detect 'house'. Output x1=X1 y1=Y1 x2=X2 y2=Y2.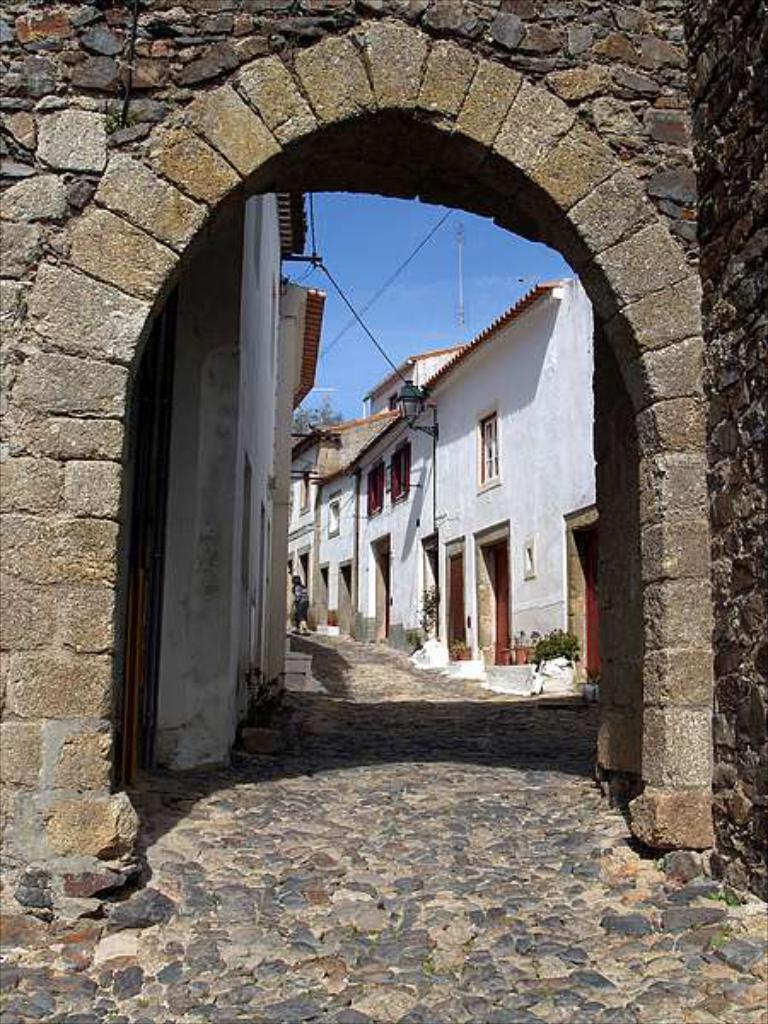
x1=362 y1=340 x2=471 y2=430.
